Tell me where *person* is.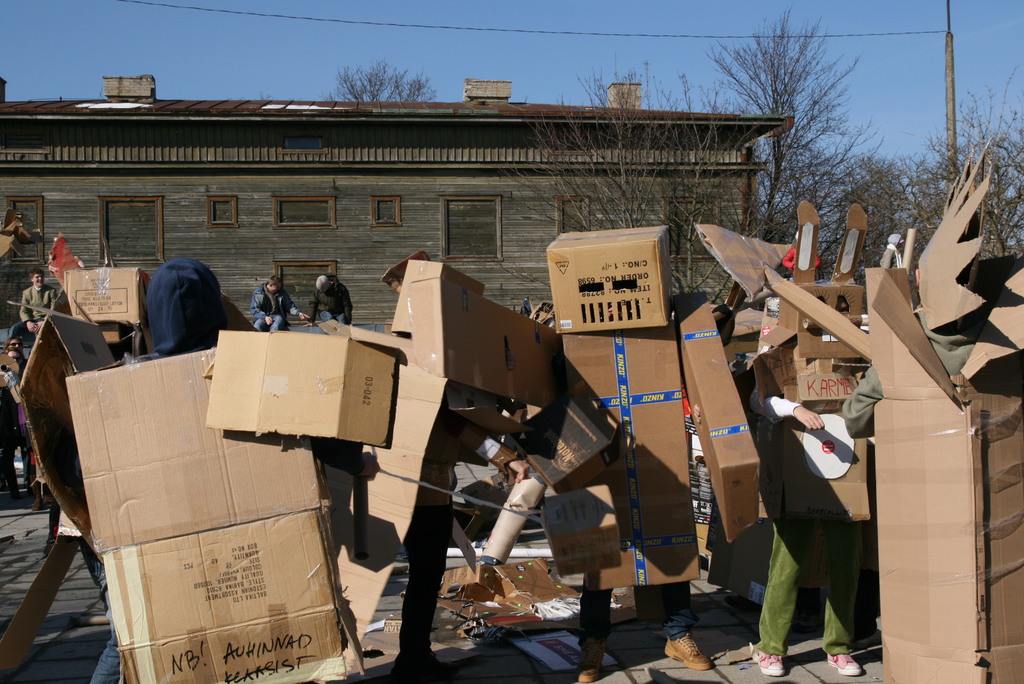
*person* is at [252,273,304,332].
